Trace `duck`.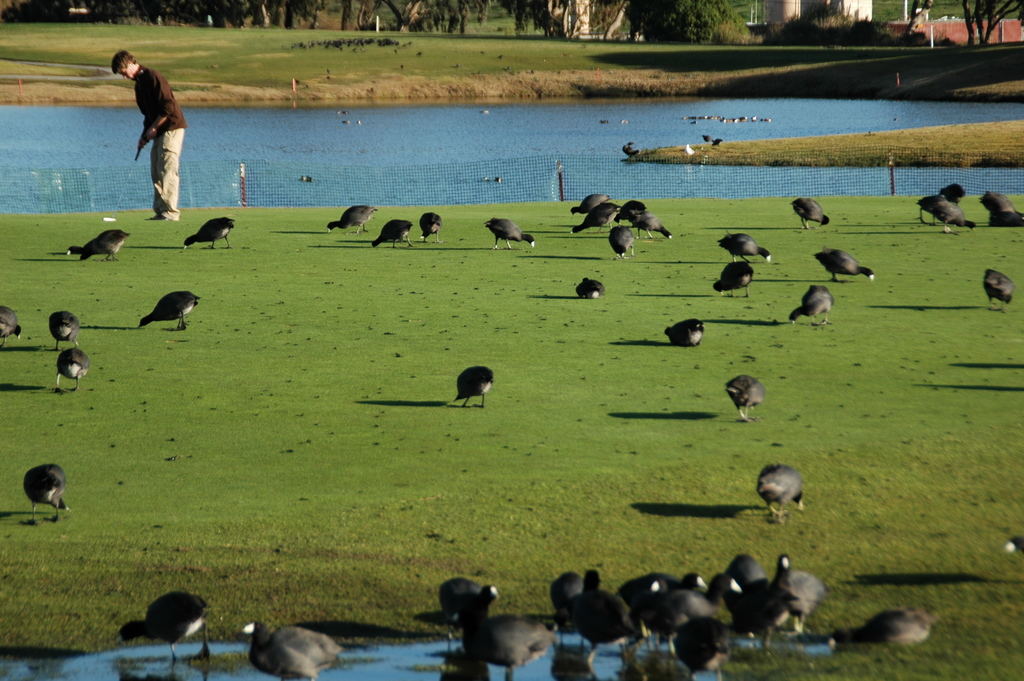
Traced to crop(981, 267, 1018, 314).
